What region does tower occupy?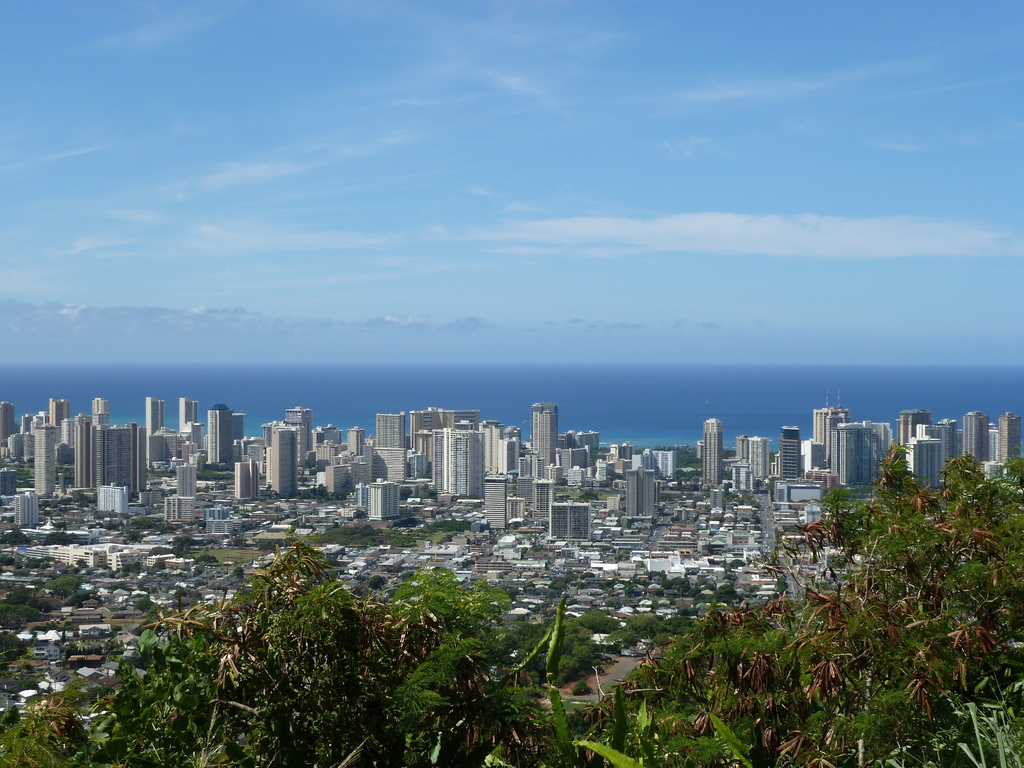
pyautogui.locateOnScreen(830, 424, 866, 481).
